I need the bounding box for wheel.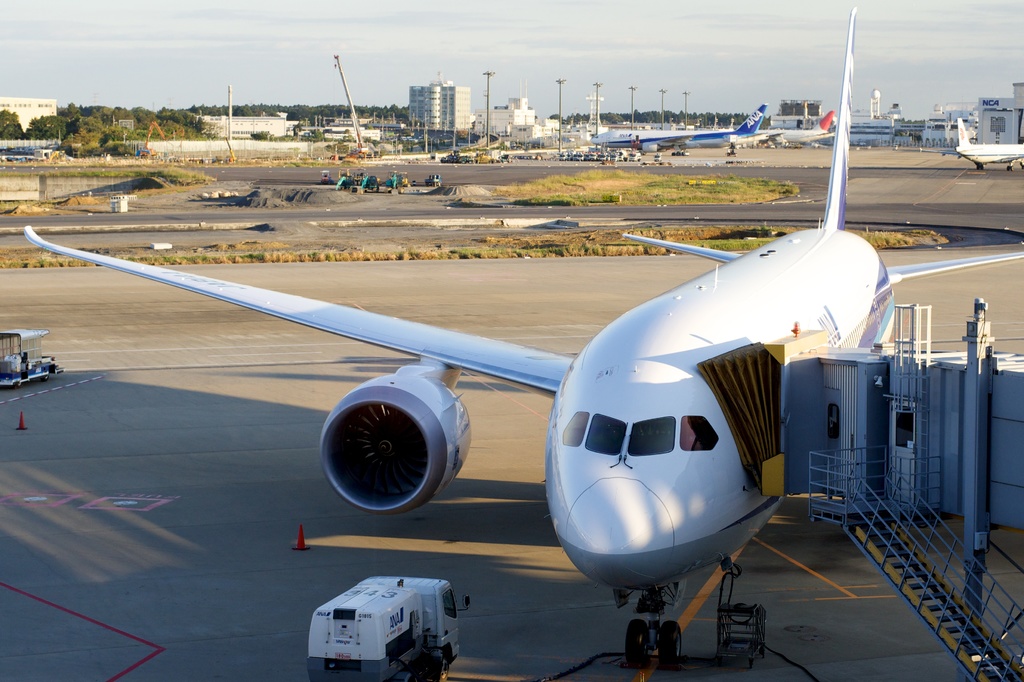
Here it is: 655:615:686:666.
